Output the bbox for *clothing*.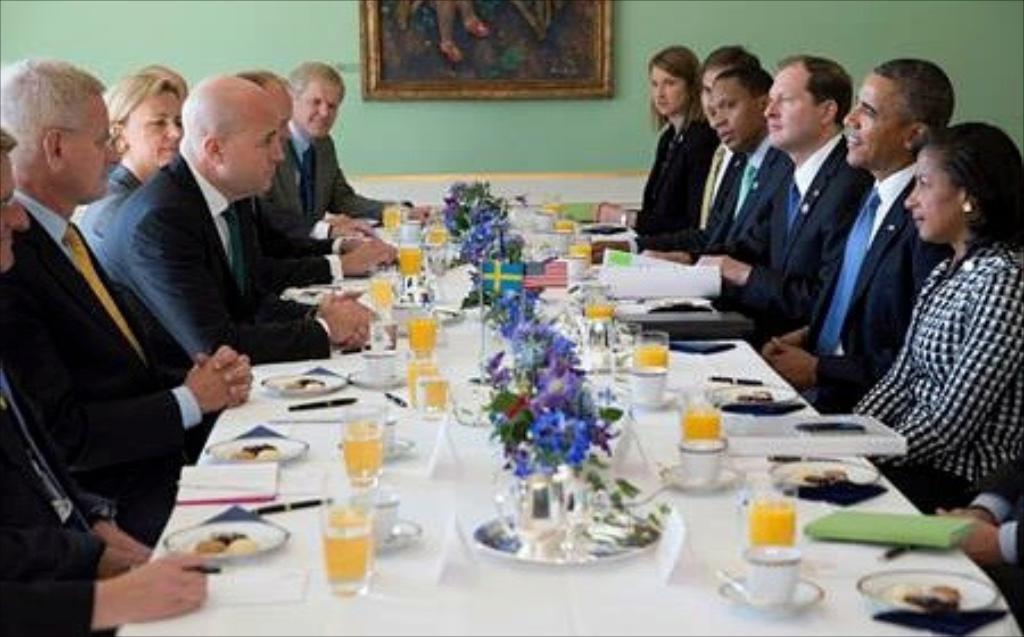
[left=291, top=121, right=380, bottom=221].
